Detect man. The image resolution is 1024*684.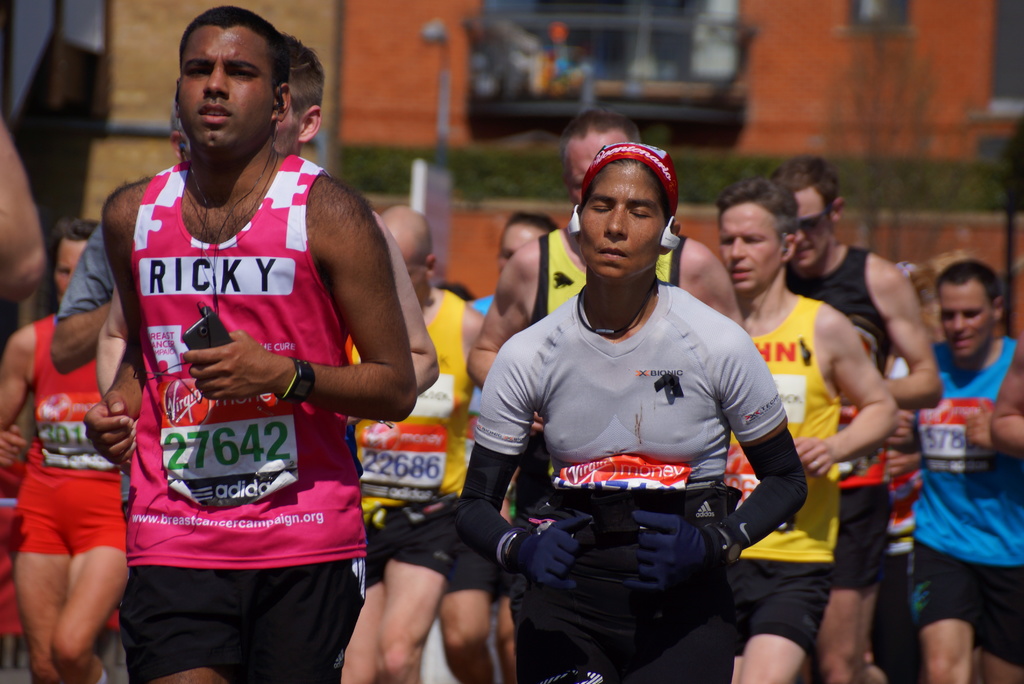
<bbox>754, 141, 943, 683</bbox>.
